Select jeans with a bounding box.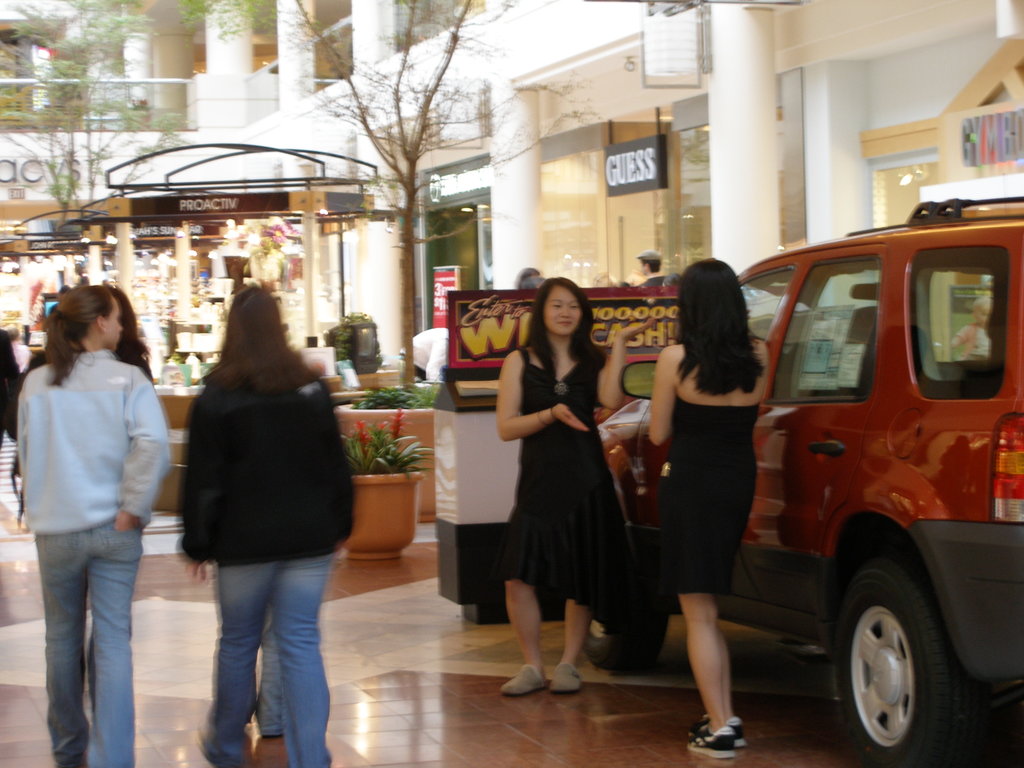
<bbox>258, 605, 280, 740</bbox>.
